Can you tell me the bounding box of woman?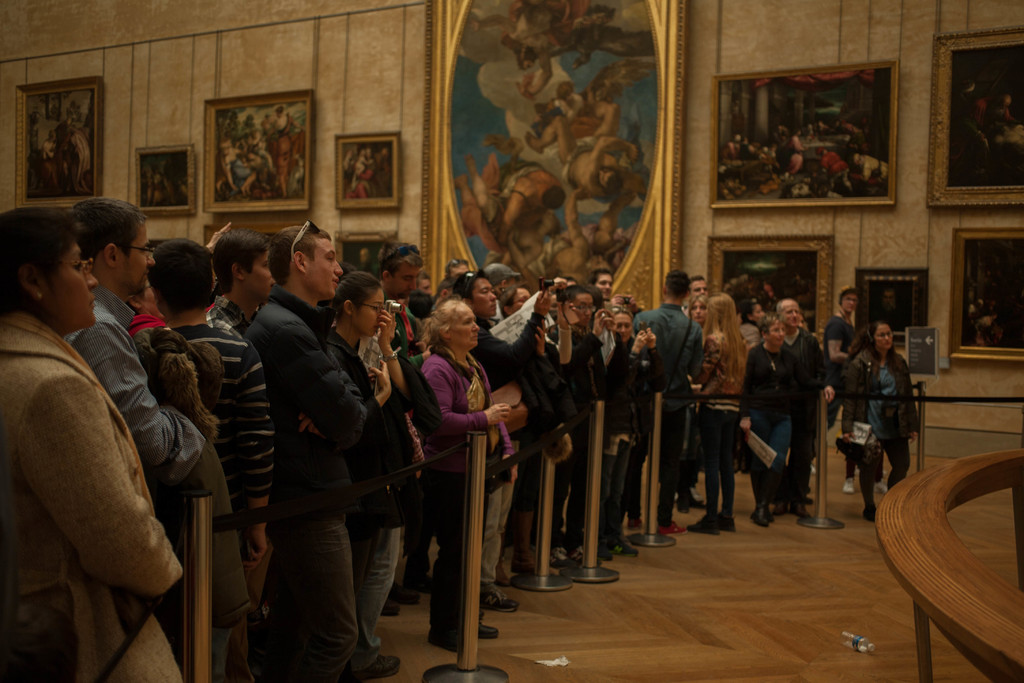
845,307,932,522.
